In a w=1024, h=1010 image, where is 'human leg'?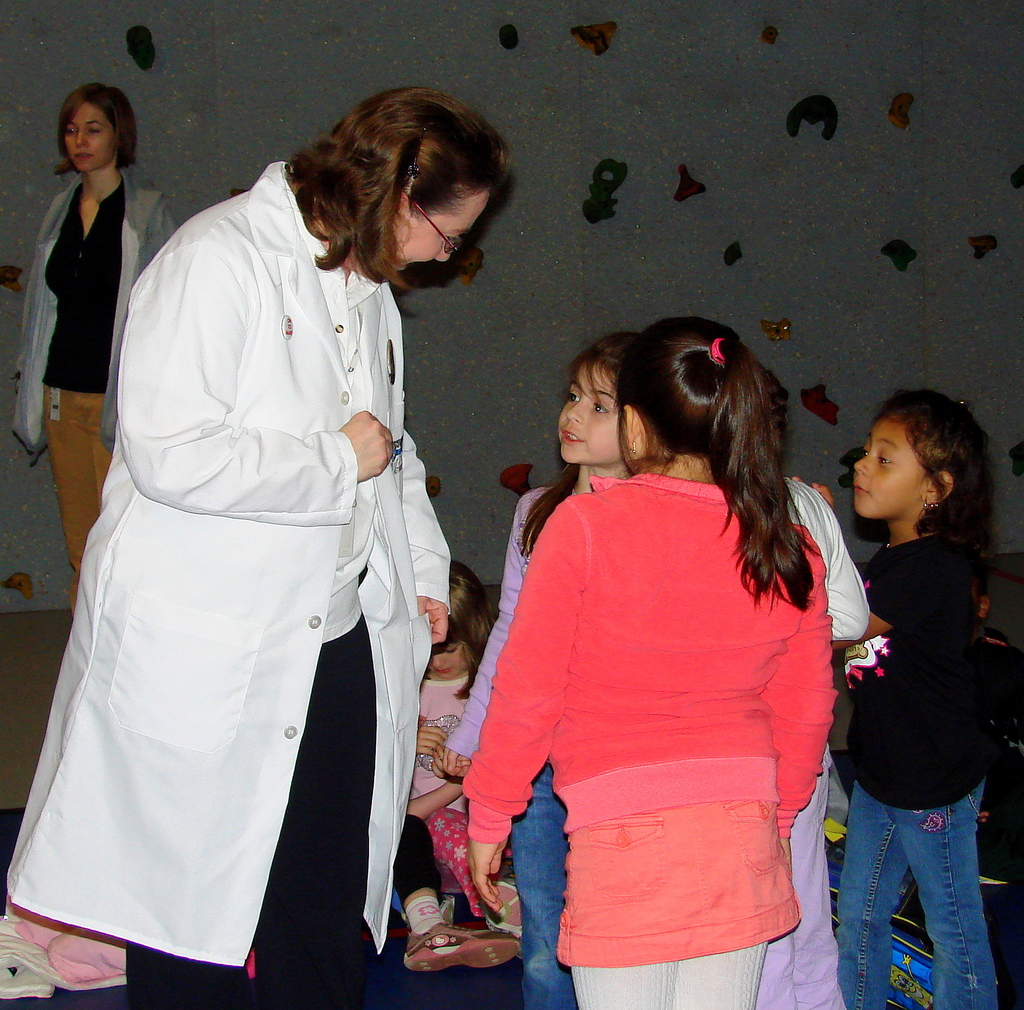
box=[42, 373, 95, 580].
